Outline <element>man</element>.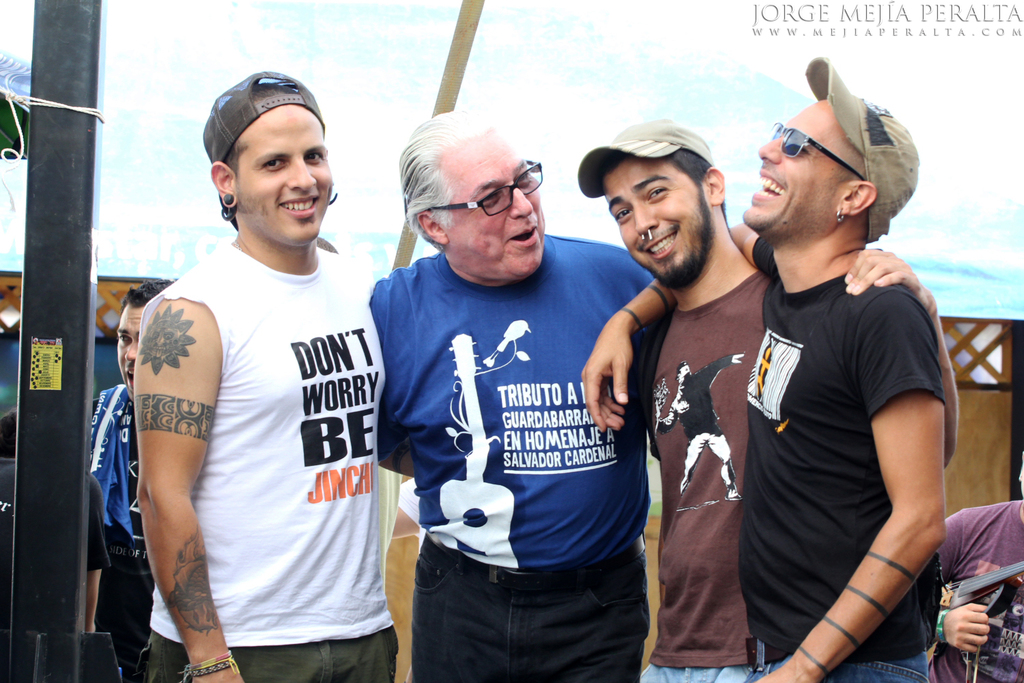
Outline: (left=113, top=75, right=415, bottom=682).
